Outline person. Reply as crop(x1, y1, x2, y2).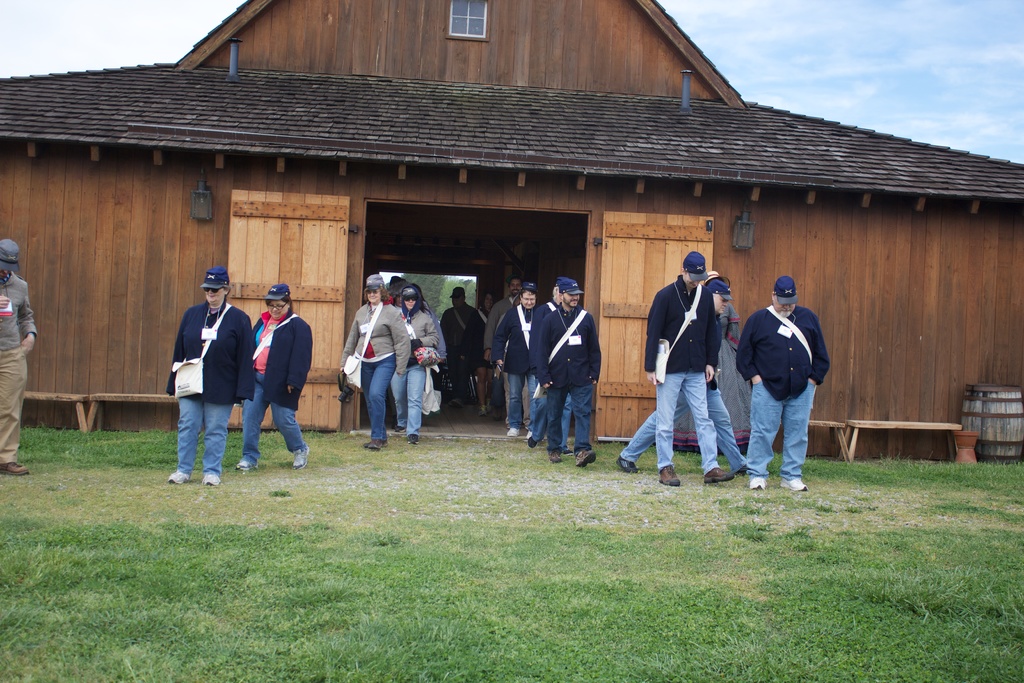
crop(527, 275, 600, 464).
